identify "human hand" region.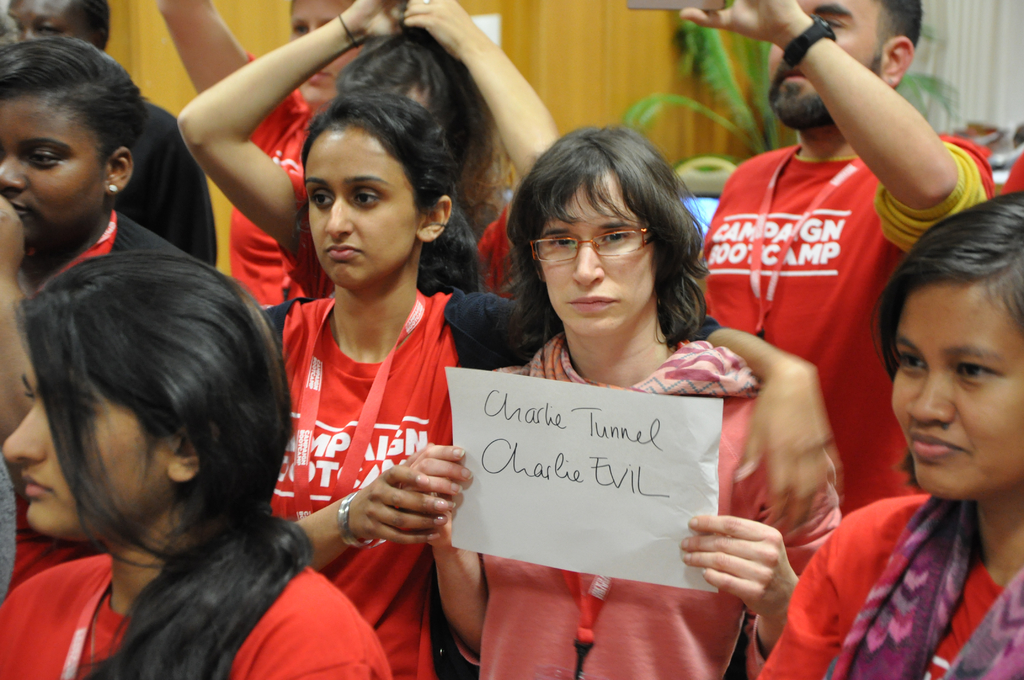
Region: box(350, 444, 450, 550).
